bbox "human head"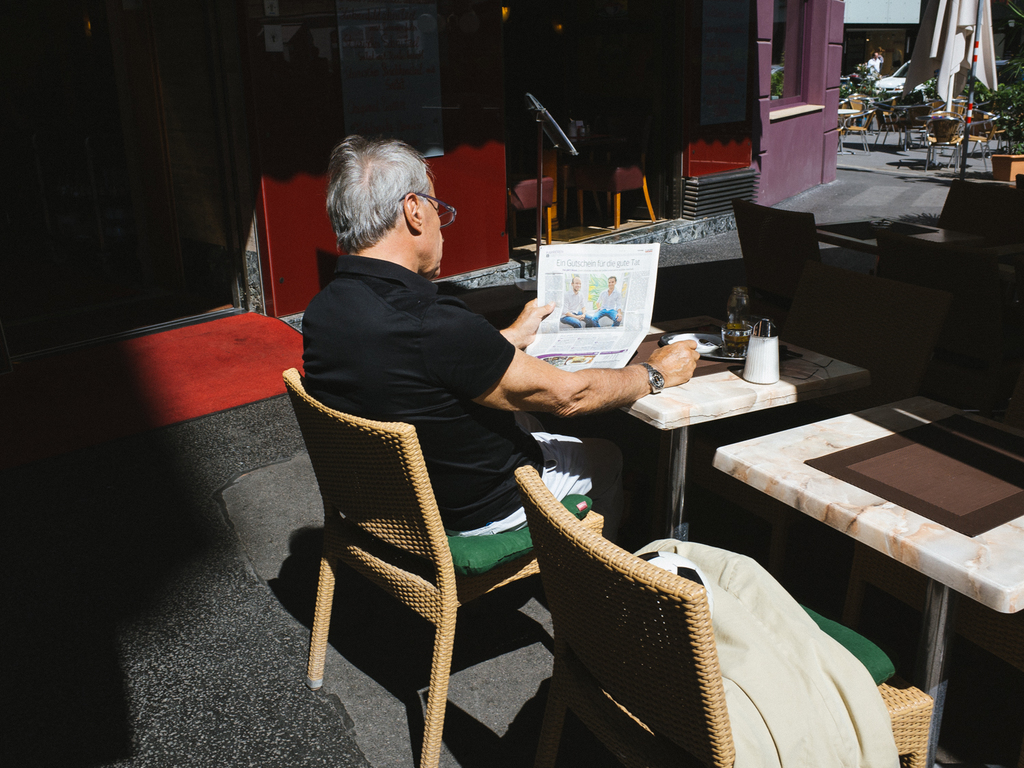
<box>606,274,618,285</box>
